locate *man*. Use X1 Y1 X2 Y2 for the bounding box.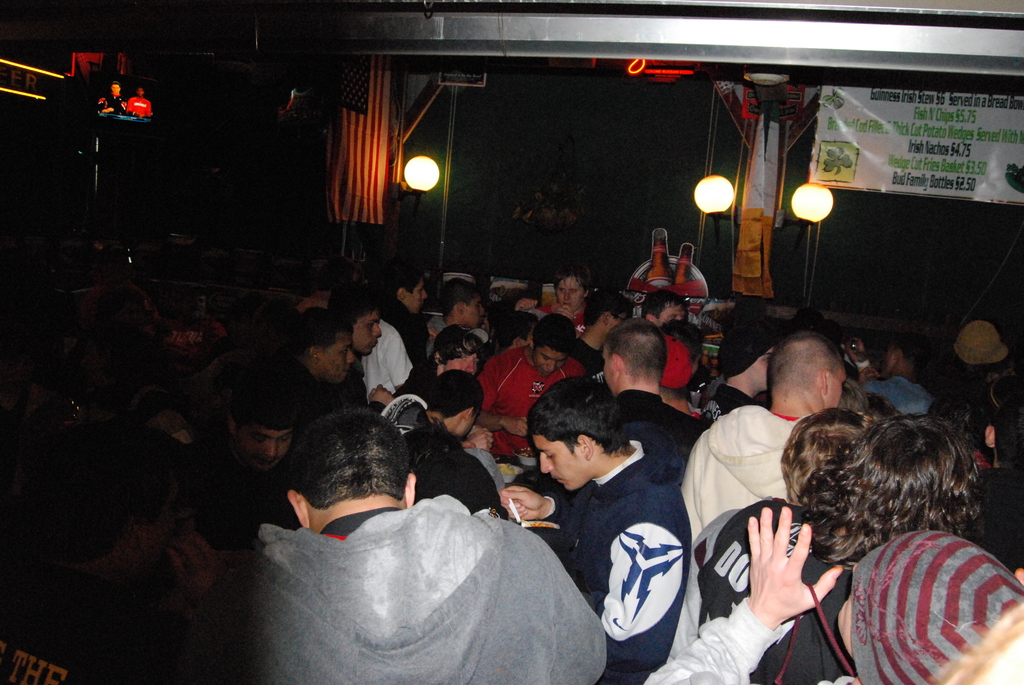
698 322 780 434.
